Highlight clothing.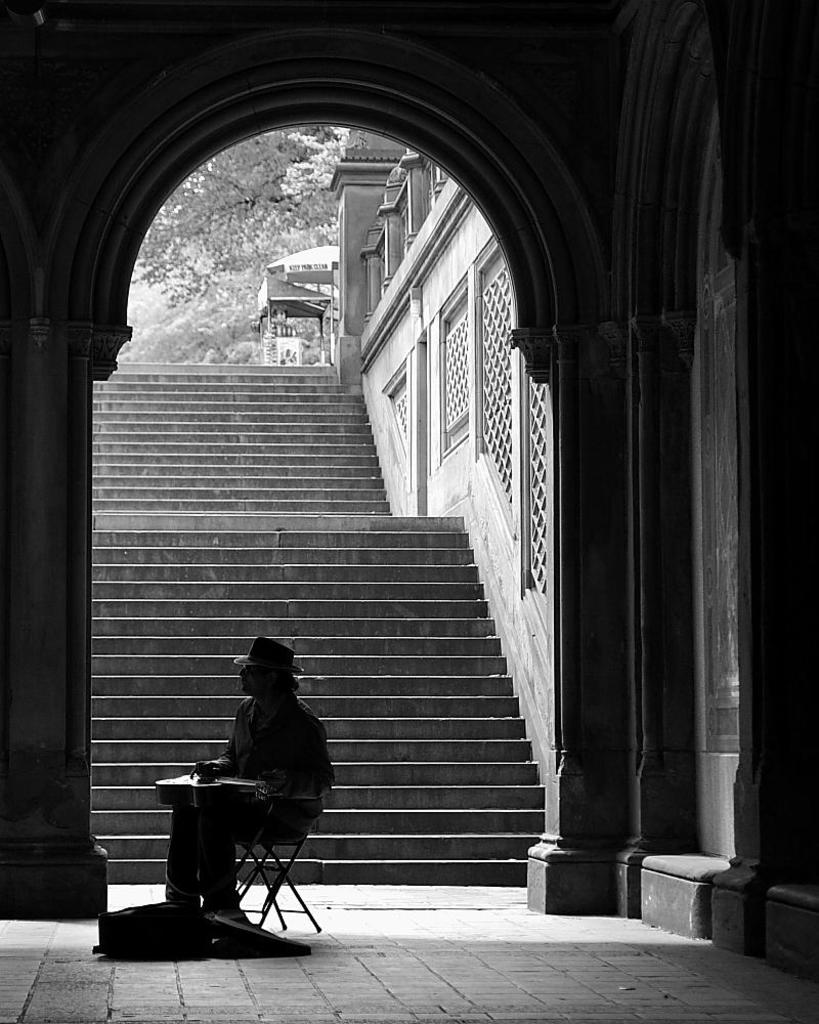
Highlighted region: (165, 687, 336, 916).
